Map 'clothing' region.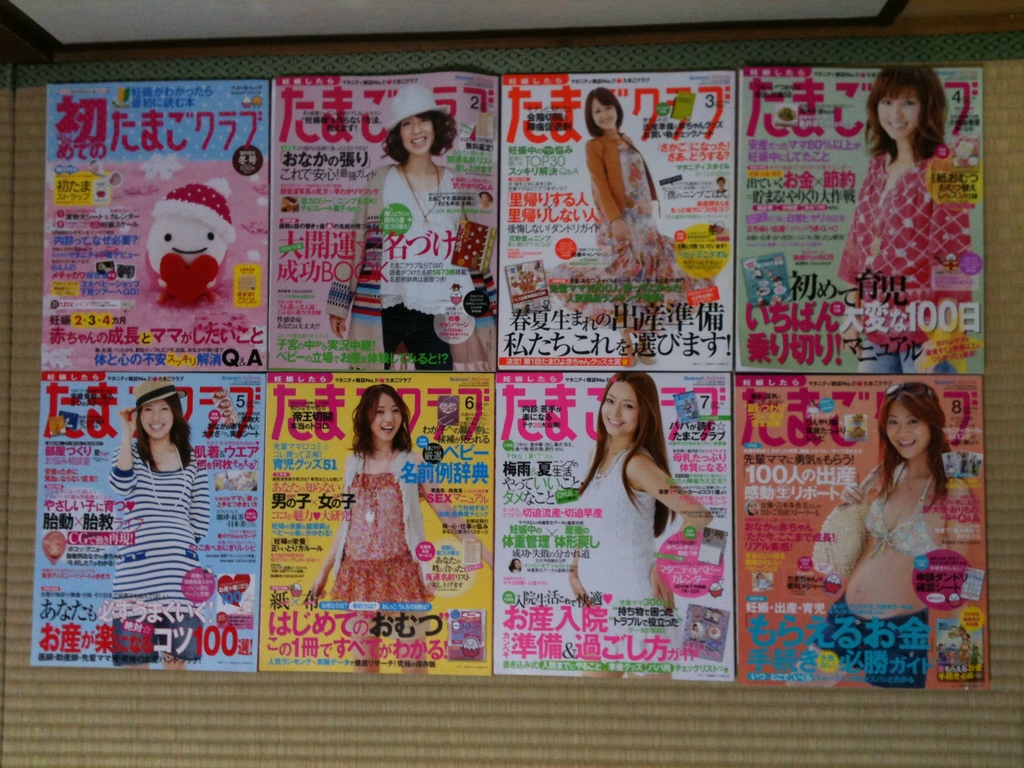
Mapped to {"left": 579, "top": 141, "right": 676, "bottom": 321}.
